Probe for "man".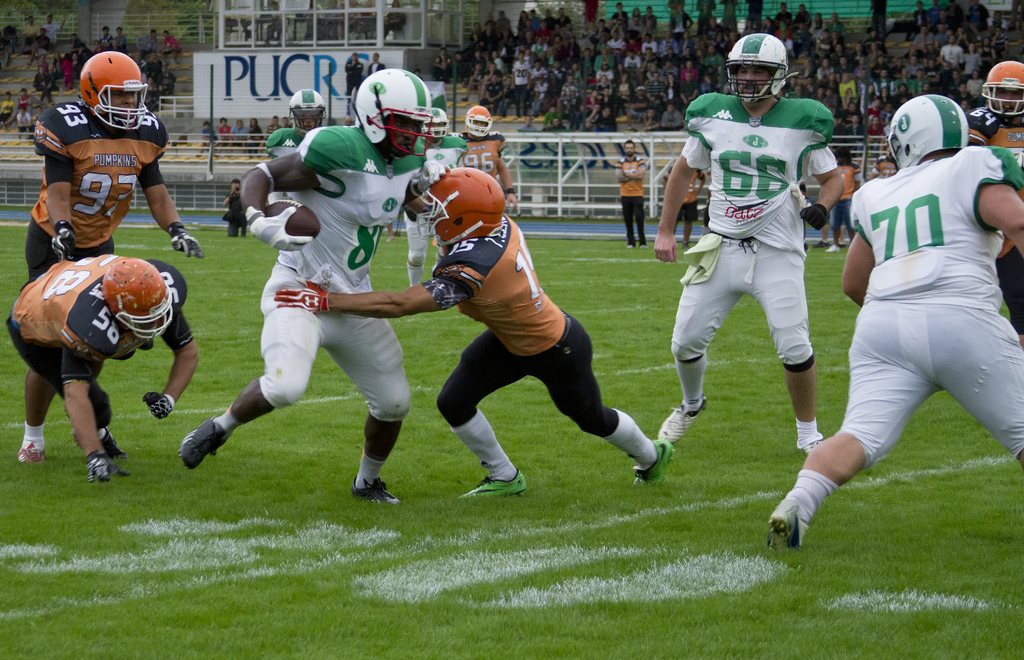
Probe result: box=[266, 82, 328, 157].
